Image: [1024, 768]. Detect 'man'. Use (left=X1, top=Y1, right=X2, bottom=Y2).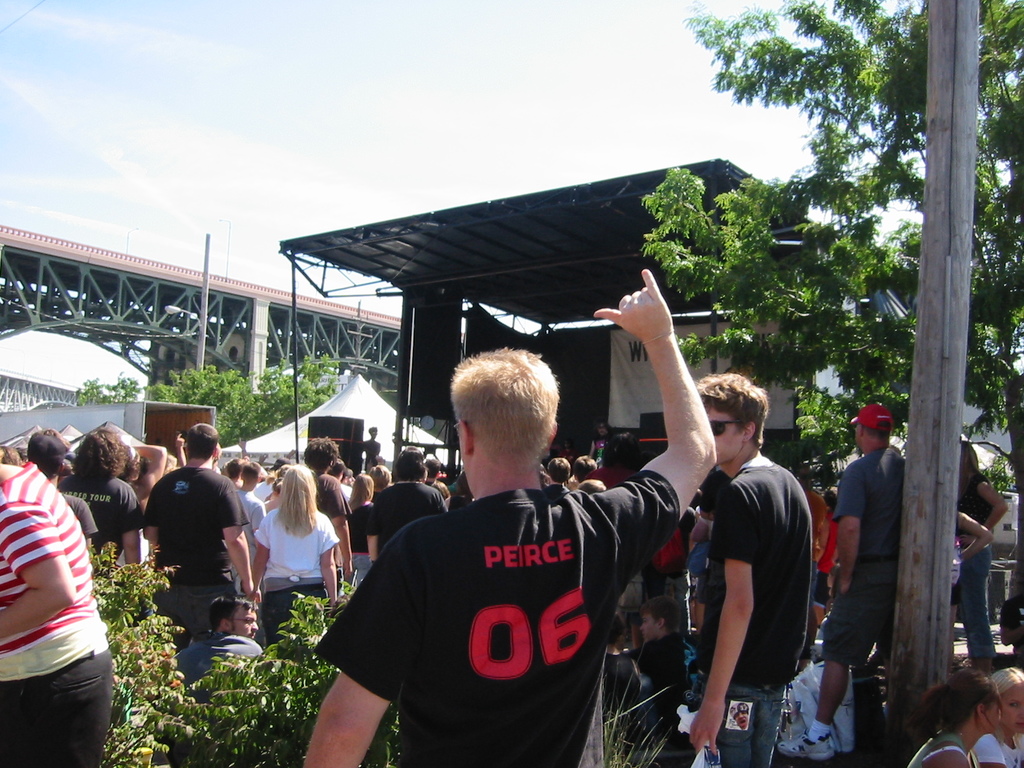
(left=303, top=435, right=356, bottom=585).
